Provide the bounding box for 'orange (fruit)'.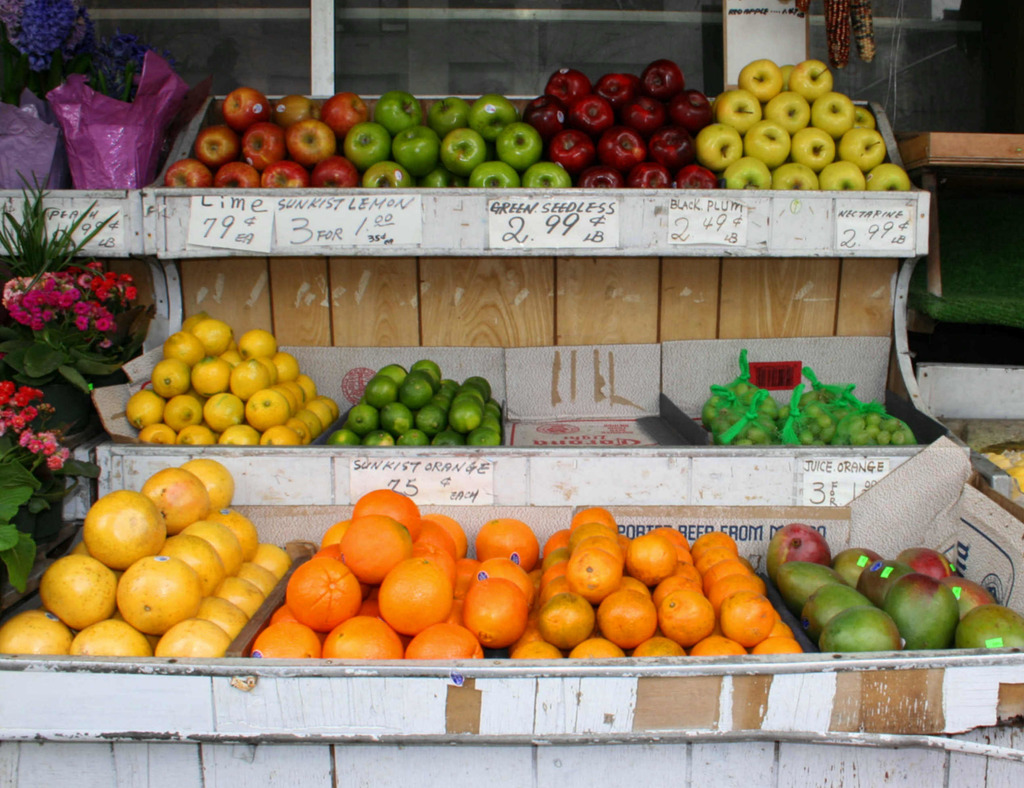
region(486, 513, 532, 575).
